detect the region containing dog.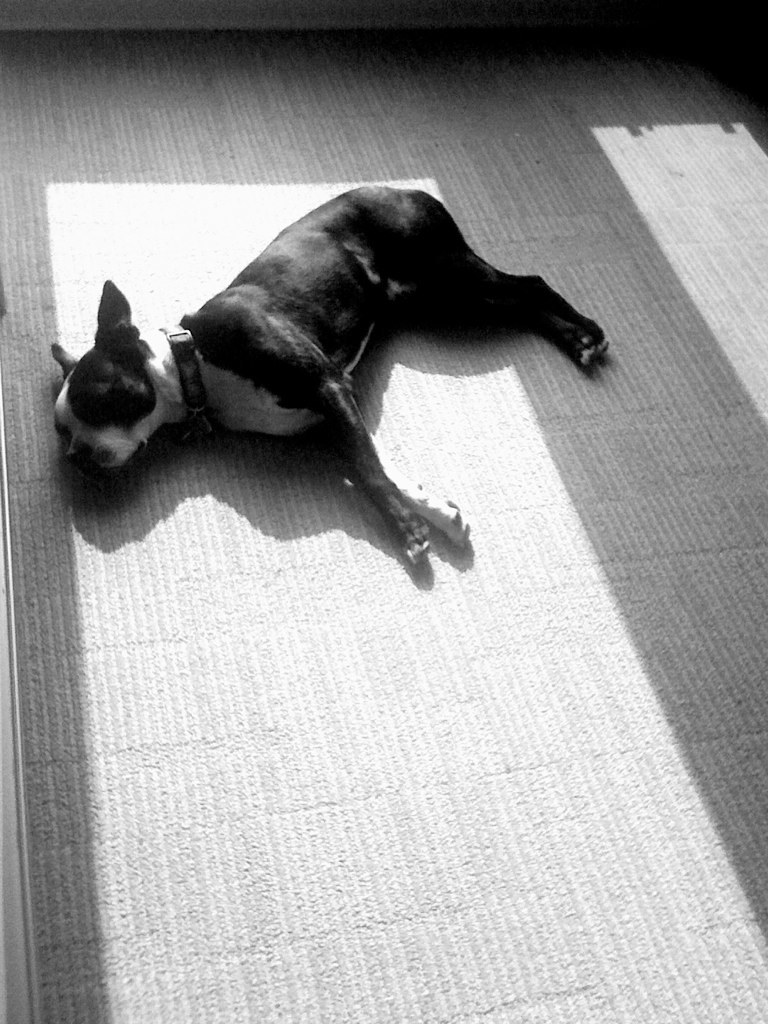
[left=61, top=171, right=626, bottom=582].
